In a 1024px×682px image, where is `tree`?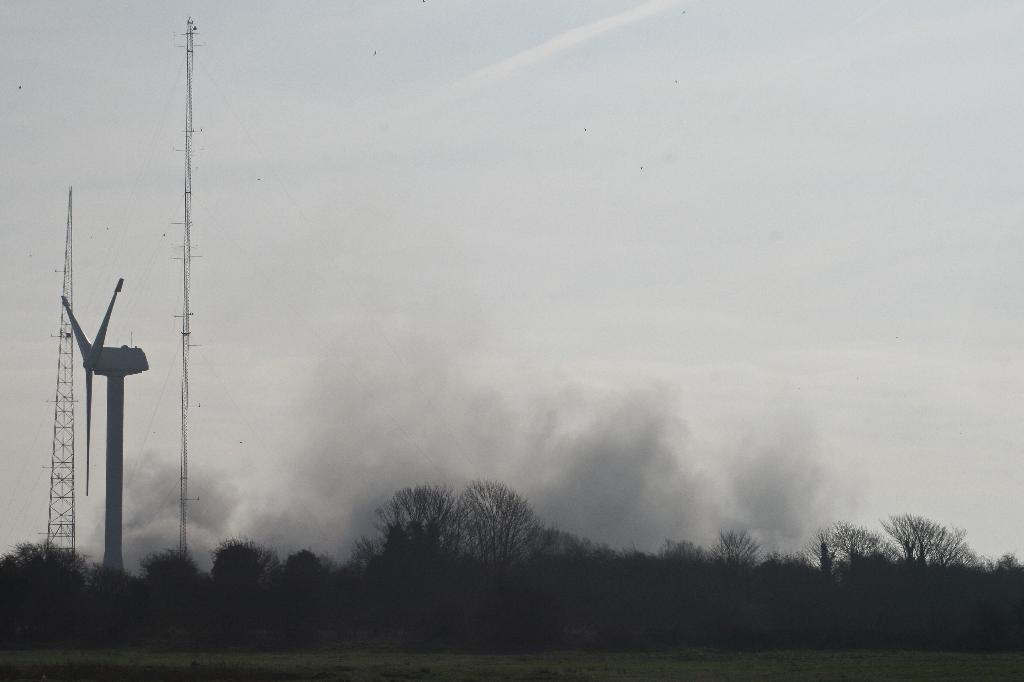
453, 479, 542, 573.
